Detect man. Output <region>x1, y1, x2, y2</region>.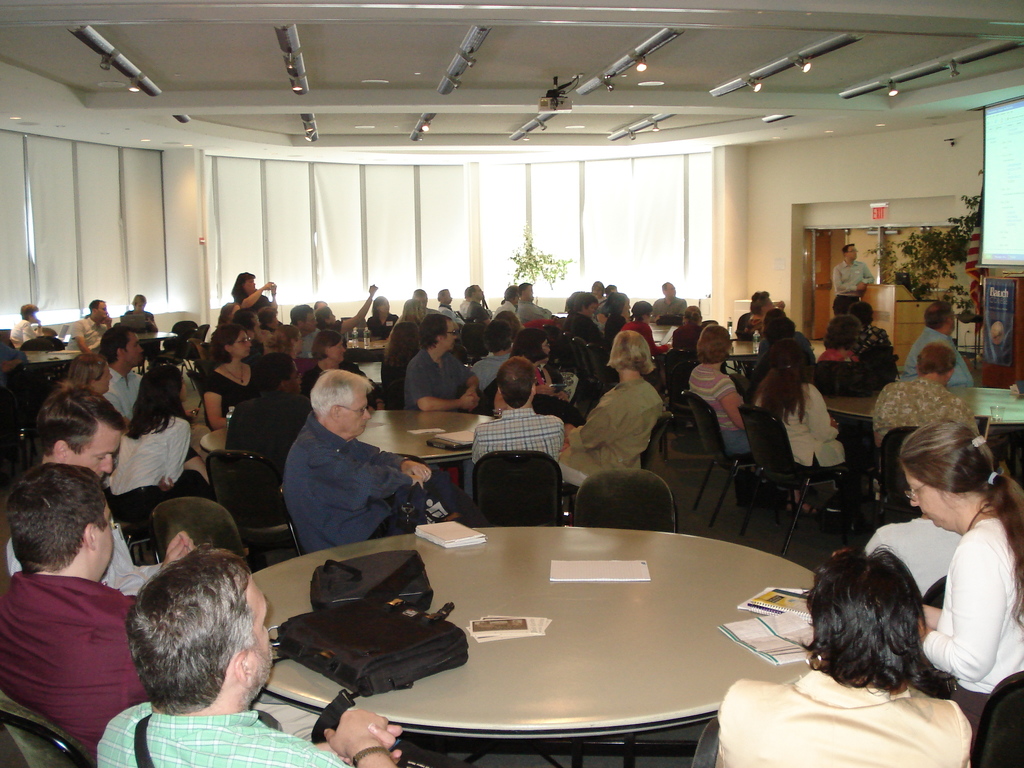
<region>278, 362, 431, 561</region>.
